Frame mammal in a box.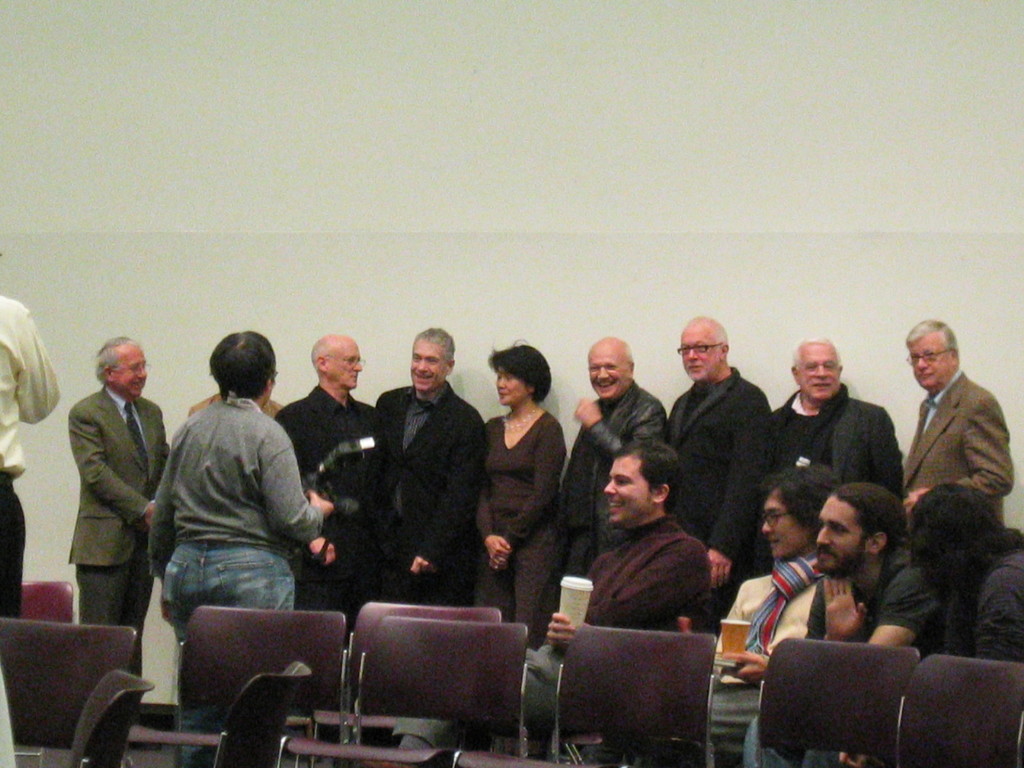
bbox=[63, 328, 175, 714].
